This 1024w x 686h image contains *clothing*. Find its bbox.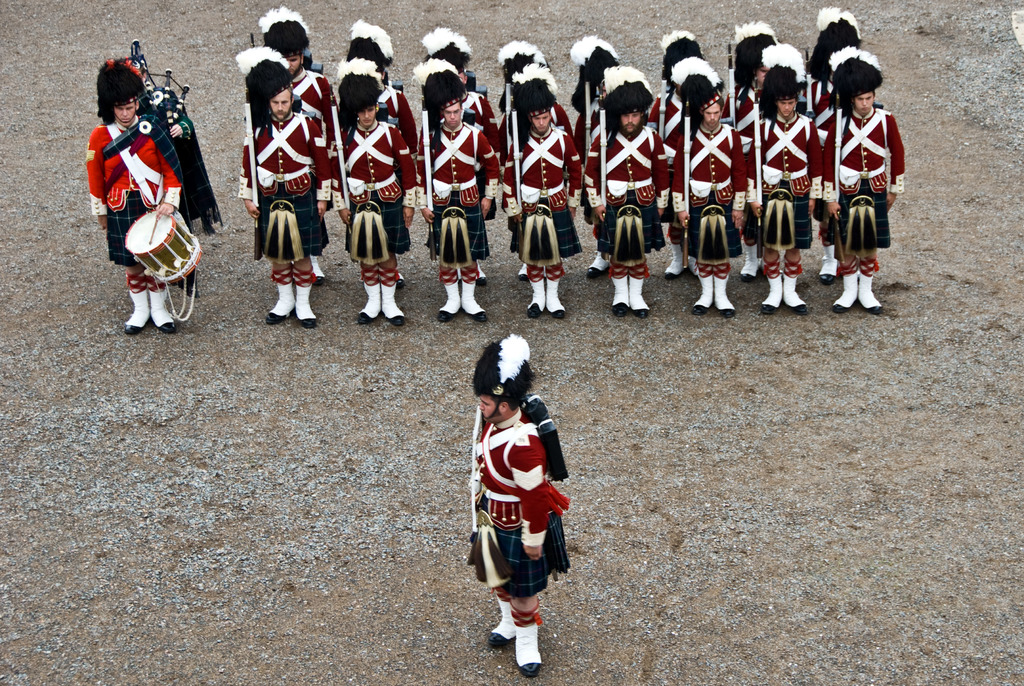
744/116/823/249.
